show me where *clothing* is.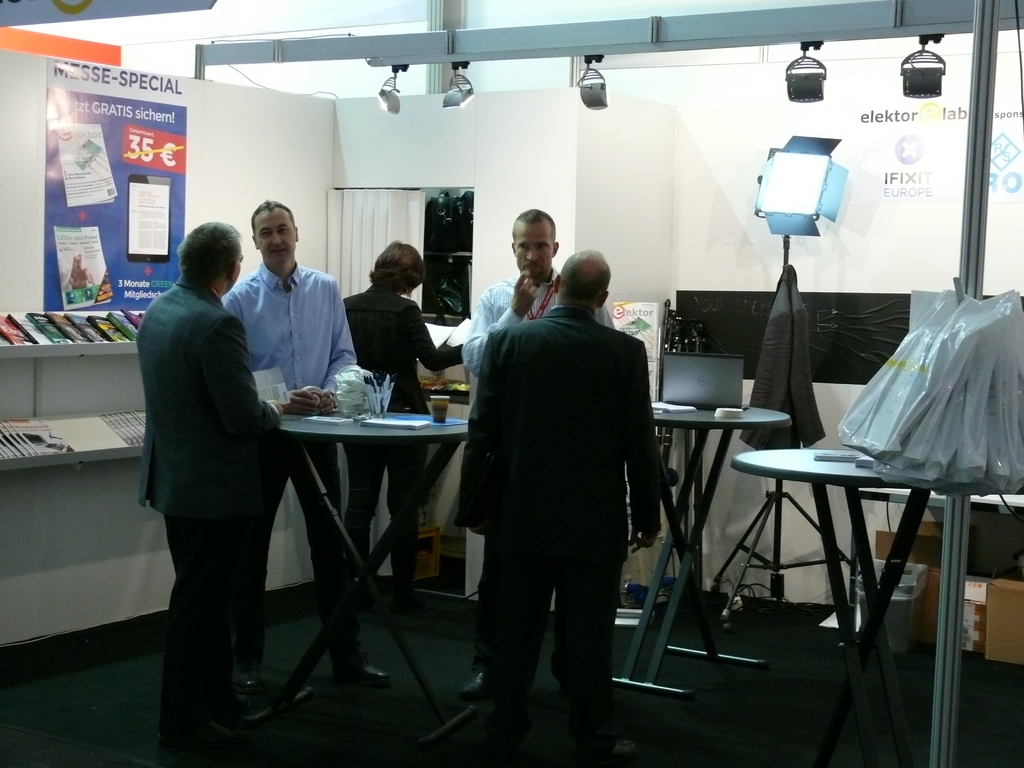
*clothing* is at (left=467, top=271, right=609, bottom=657).
